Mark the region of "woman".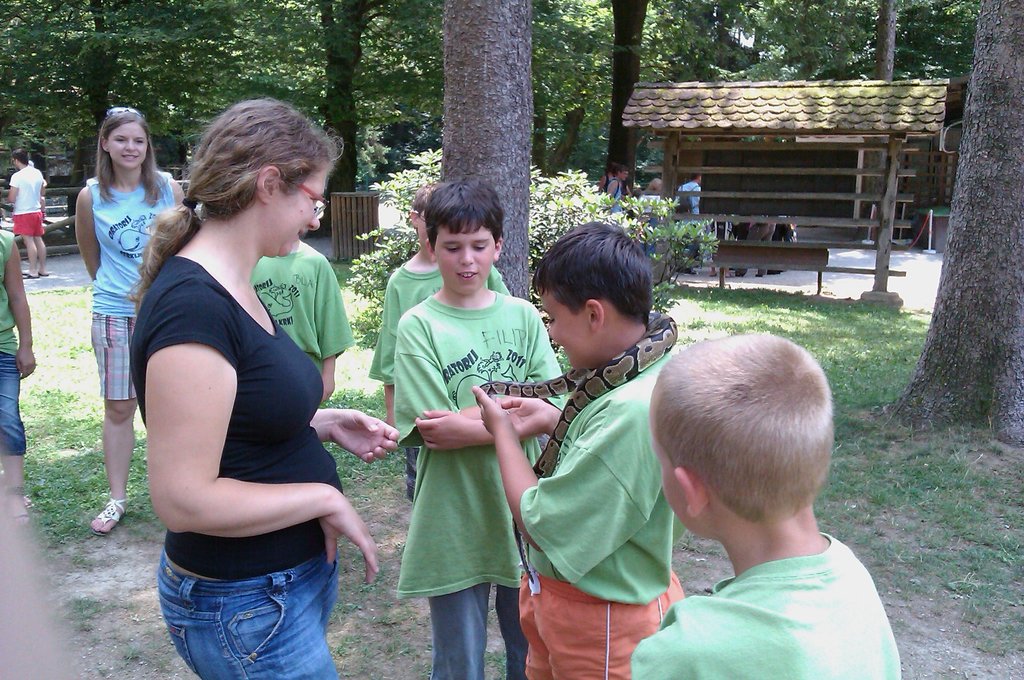
Region: <box>75,110,186,538</box>.
